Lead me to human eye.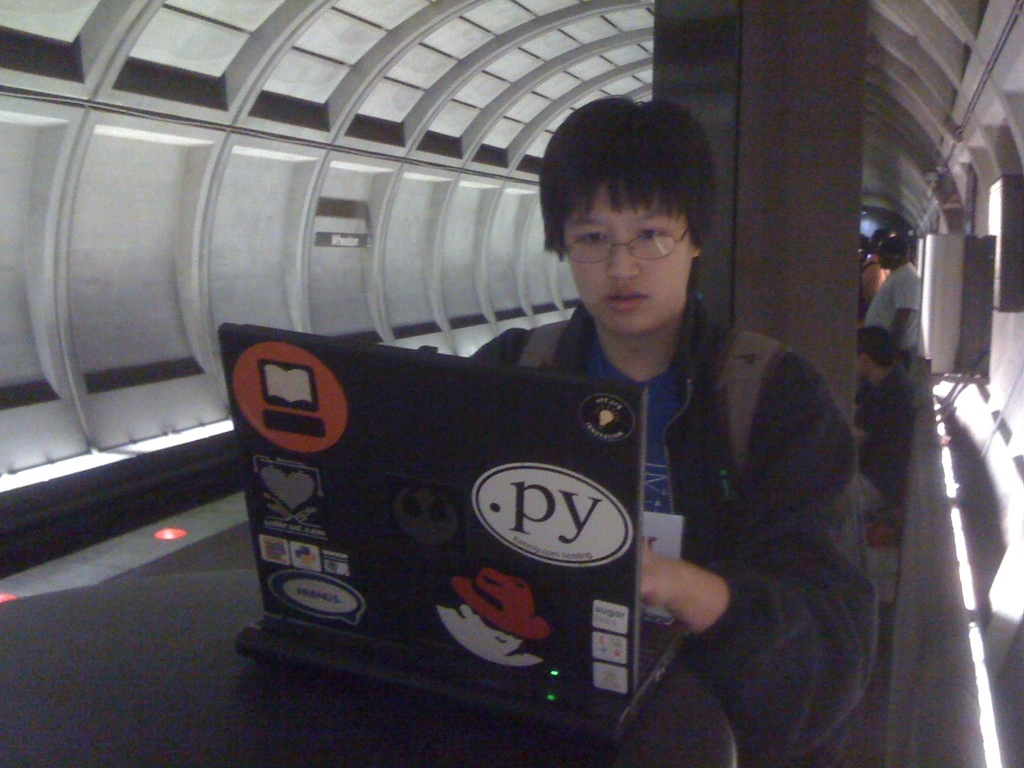
Lead to crop(575, 233, 609, 246).
